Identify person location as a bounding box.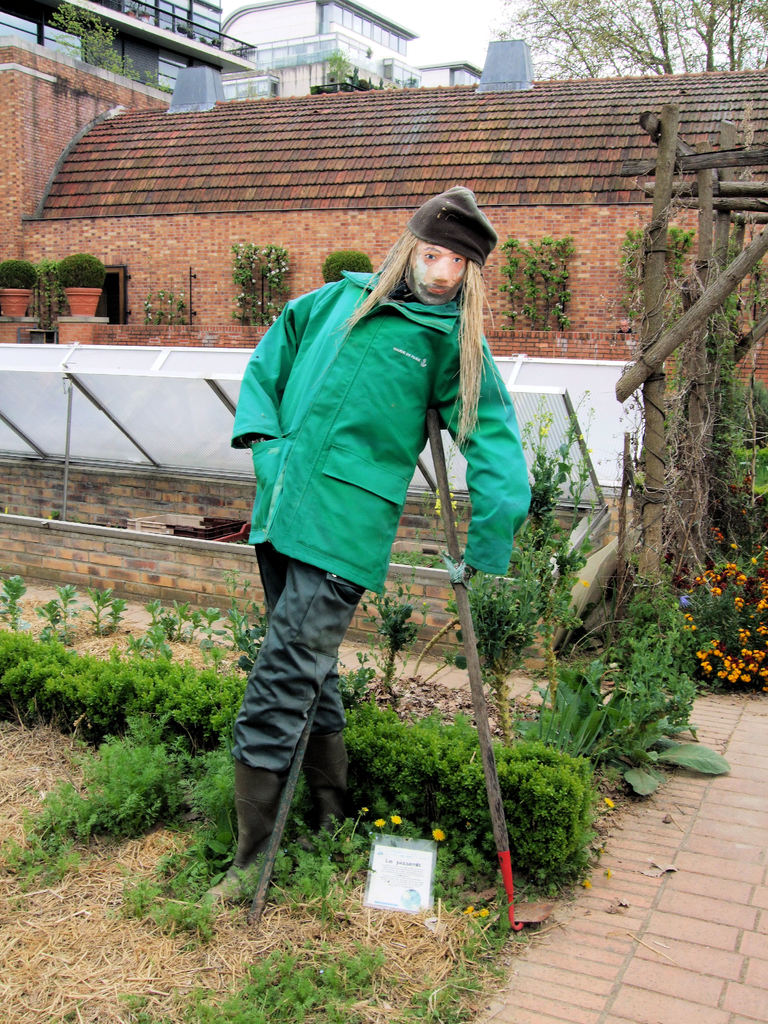
pyautogui.locateOnScreen(225, 130, 552, 808).
